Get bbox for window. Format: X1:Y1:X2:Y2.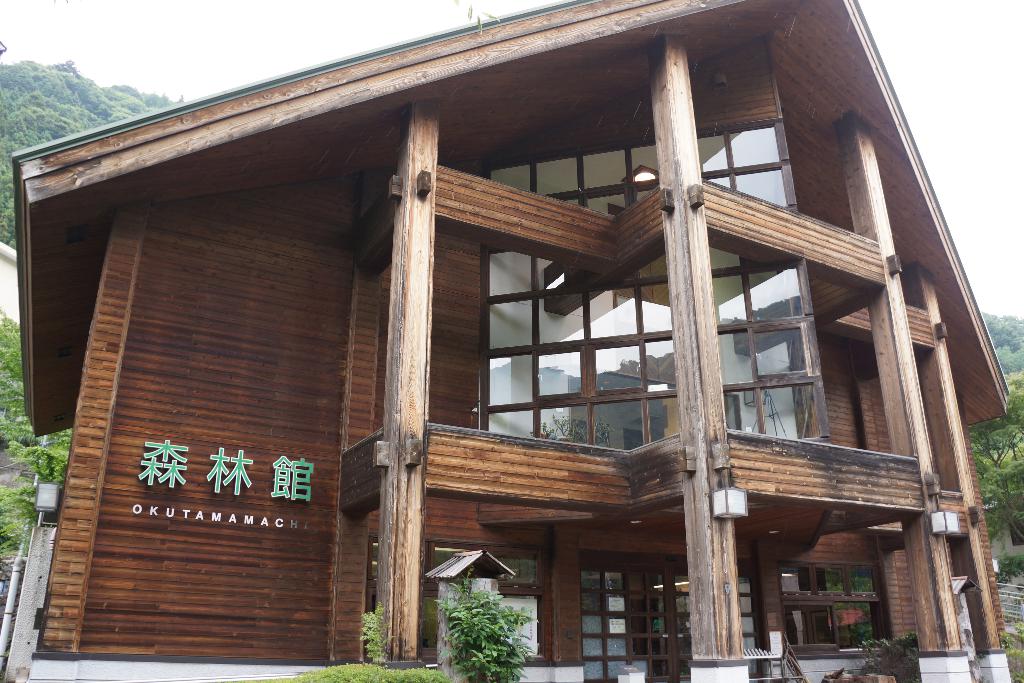
772:563:888:657.
